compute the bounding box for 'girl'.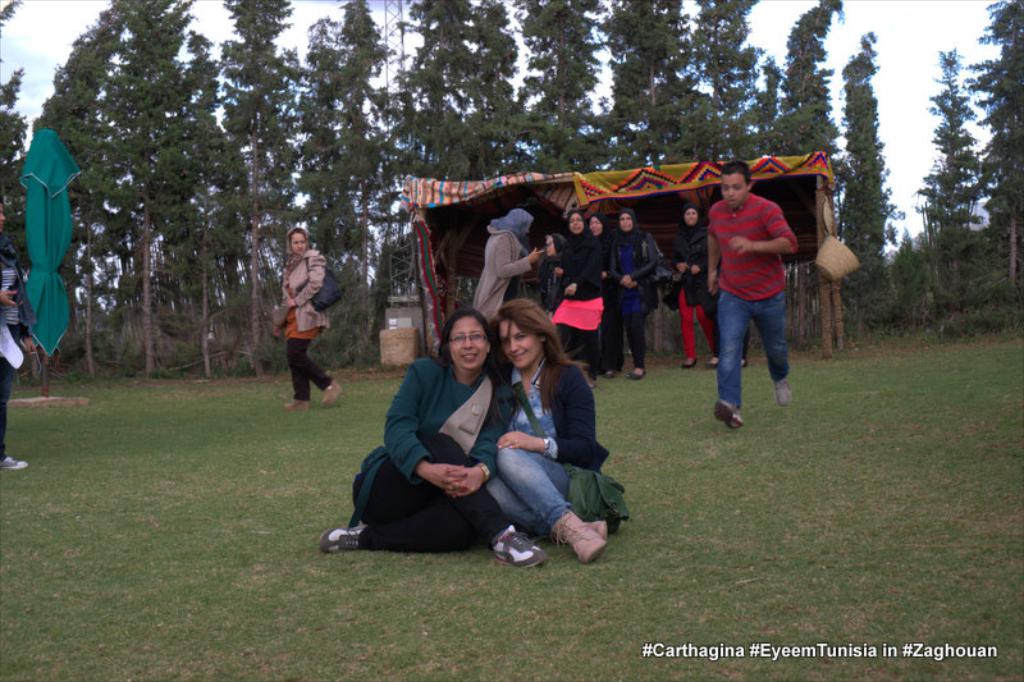
box(270, 224, 343, 411).
